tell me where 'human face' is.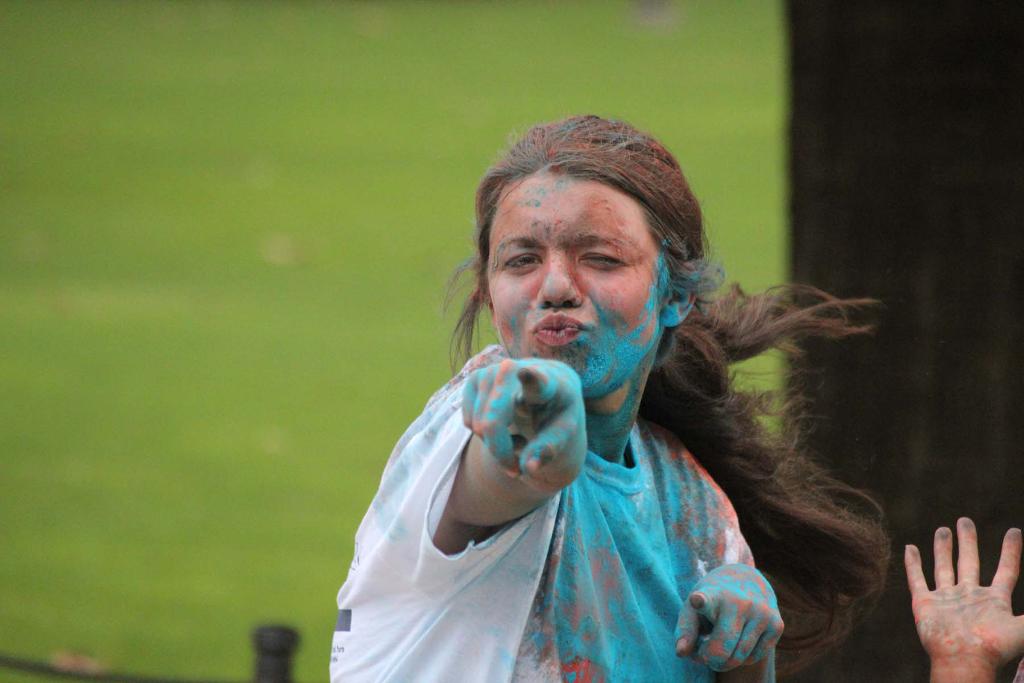
'human face' is at left=488, top=170, right=662, bottom=403.
